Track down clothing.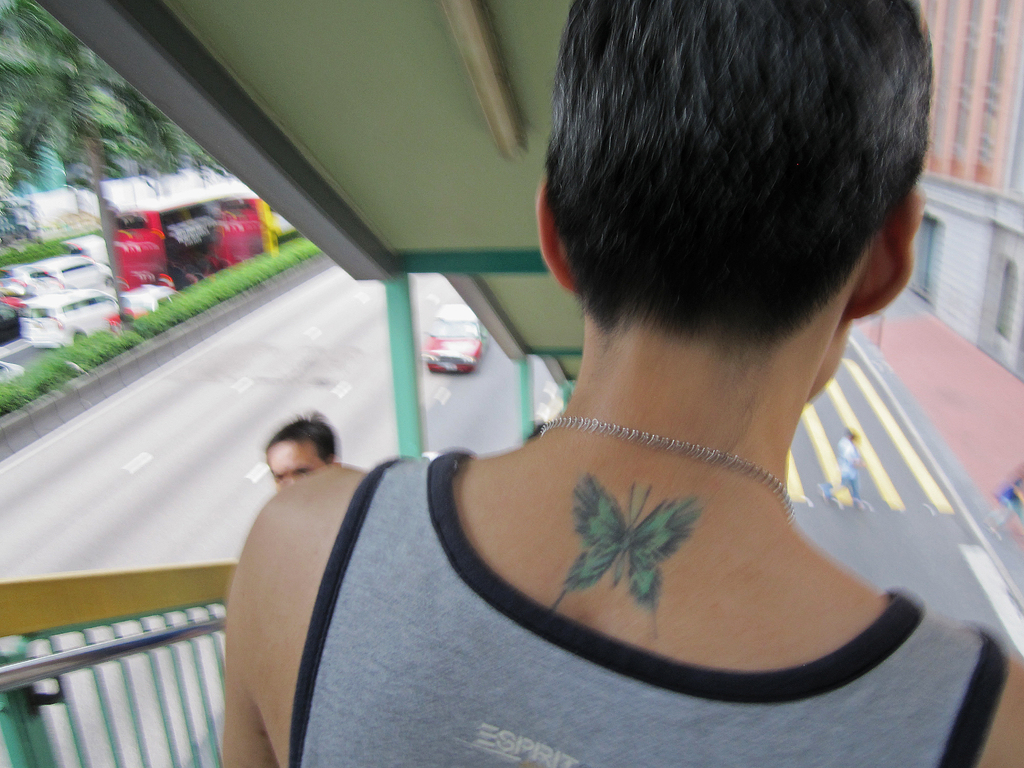
Tracked to (232,289,974,755).
